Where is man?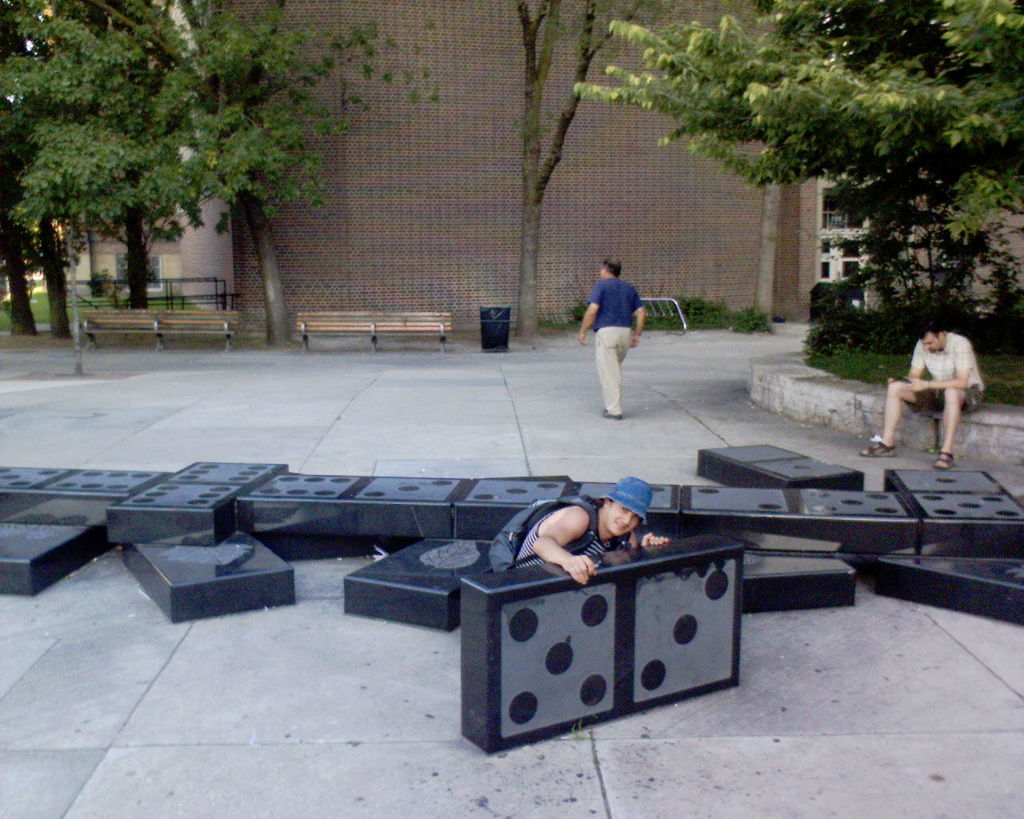
x1=512, y1=473, x2=677, y2=585.
